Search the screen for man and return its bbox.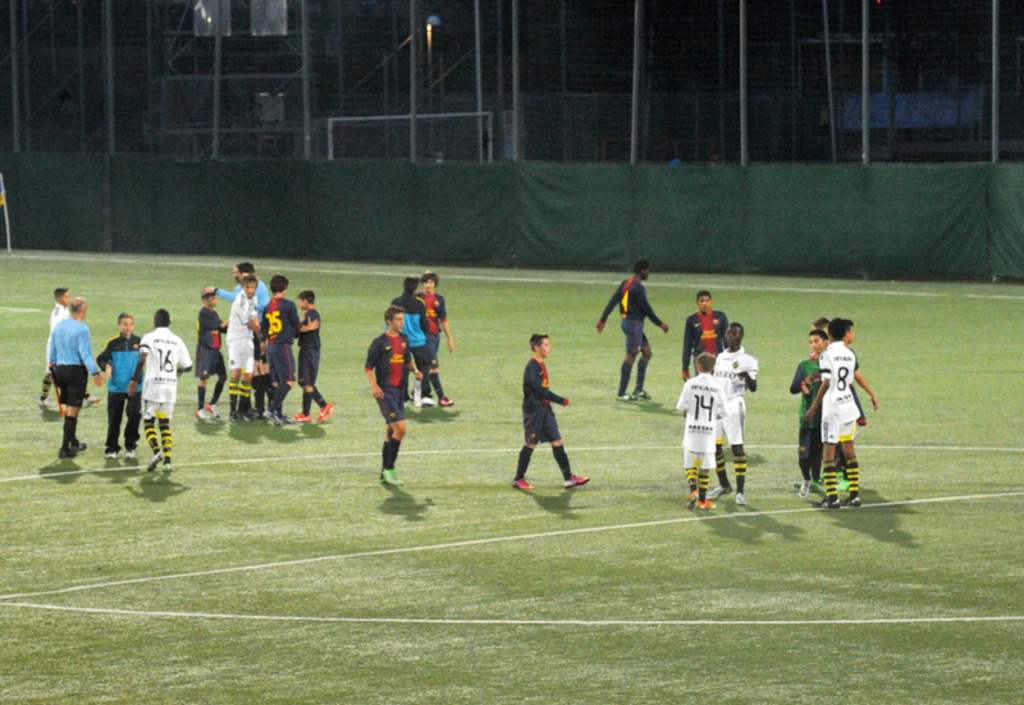
Found: x1=362 y1=301 x2=424 y2=481.
